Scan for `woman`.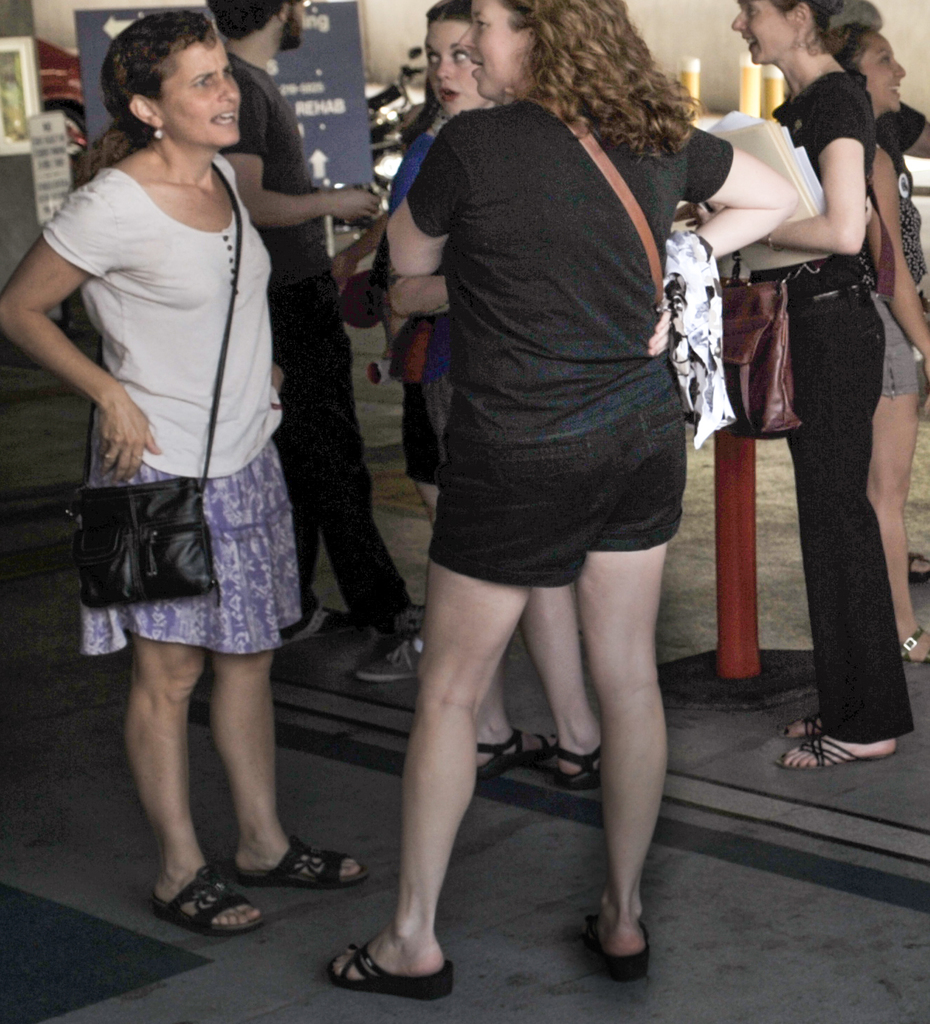
Scan result: {"left": 0, "top": 15, "right": 366, "bottom": 925}.
